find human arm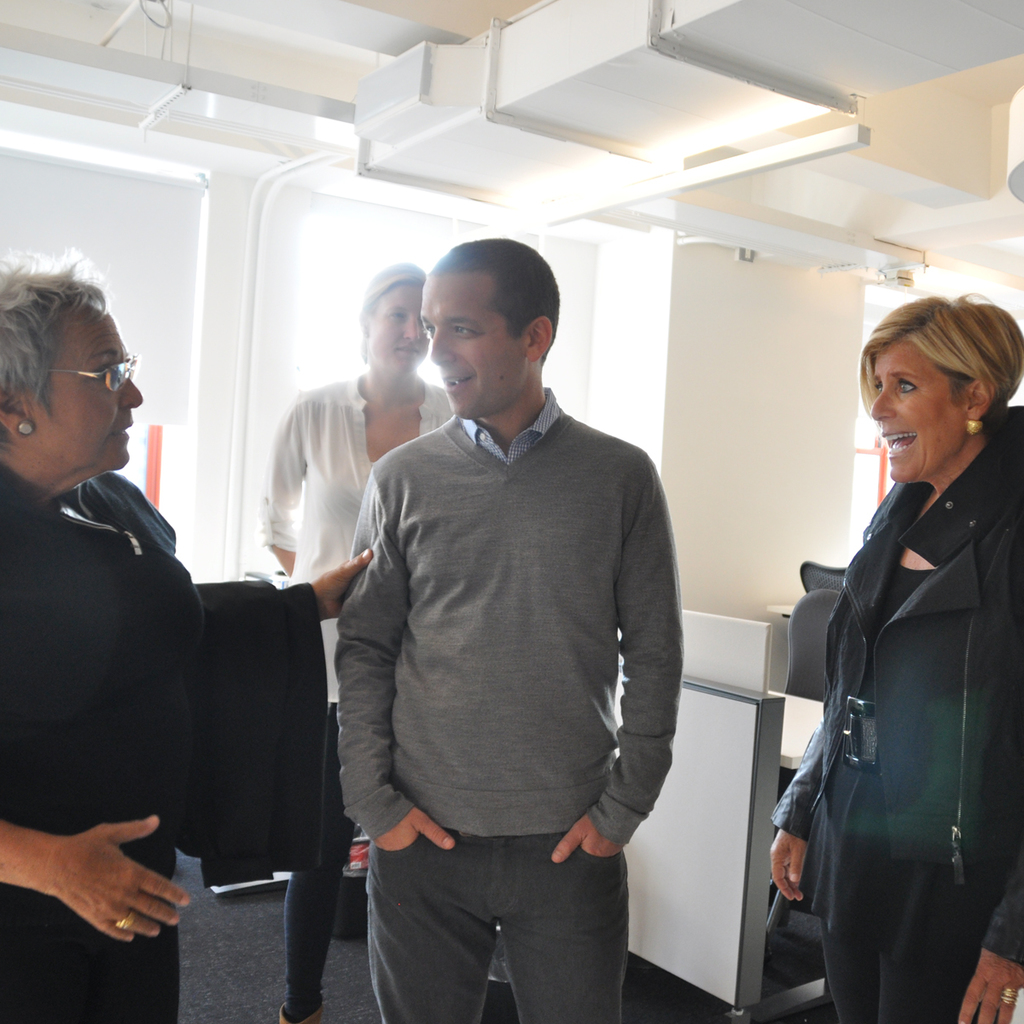
[194, 541, 369, 642]
